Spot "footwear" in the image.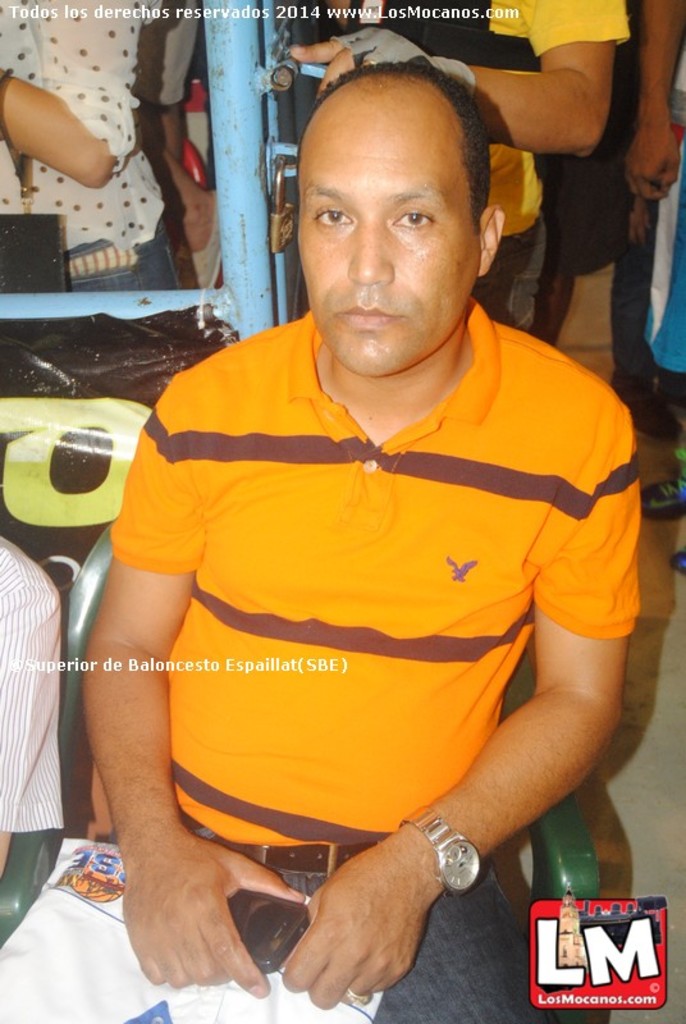
"footwear" found at x1=635 y1=458 x2=685 y2=516.
